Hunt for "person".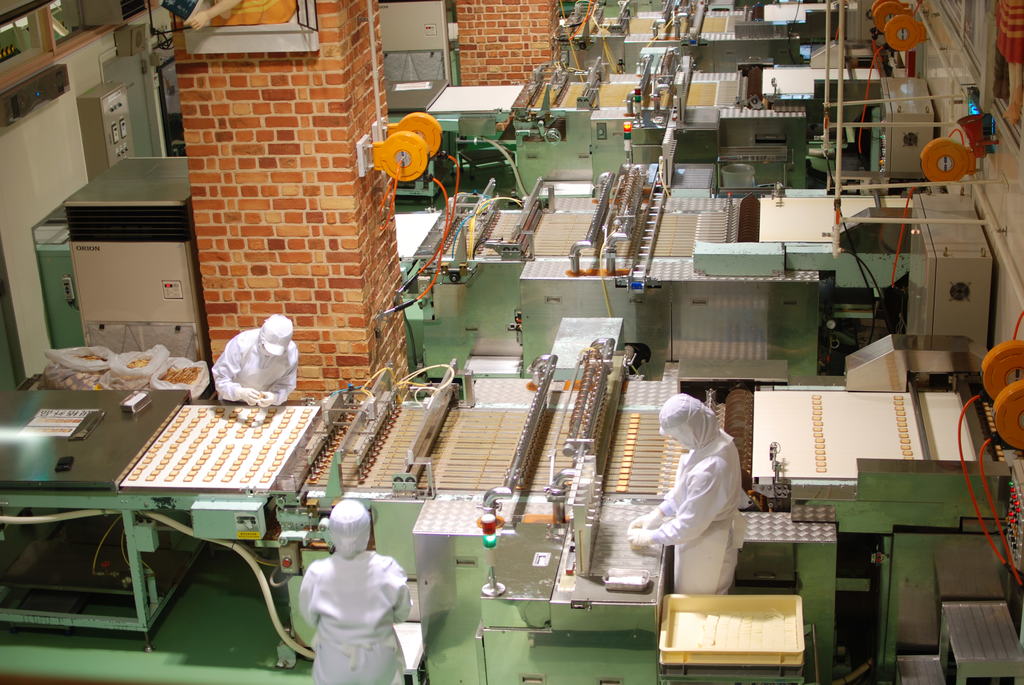
Hunted down at x1=207, y1=313, x2=304, y2=559.
